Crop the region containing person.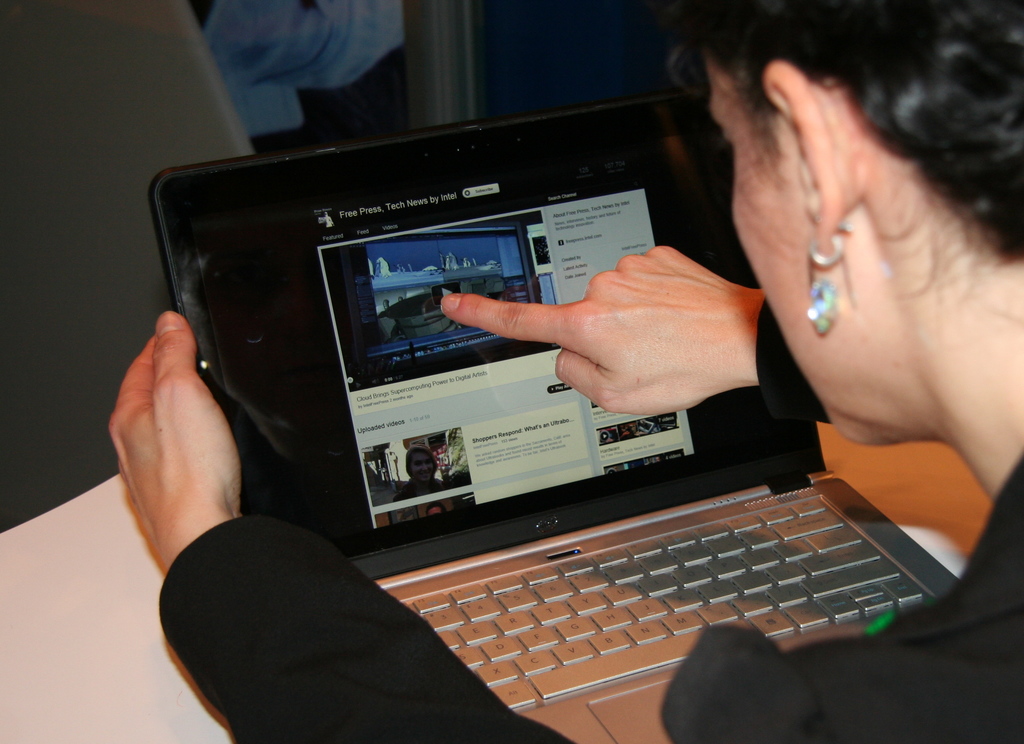
Crop region: 105:0:1023:743.
